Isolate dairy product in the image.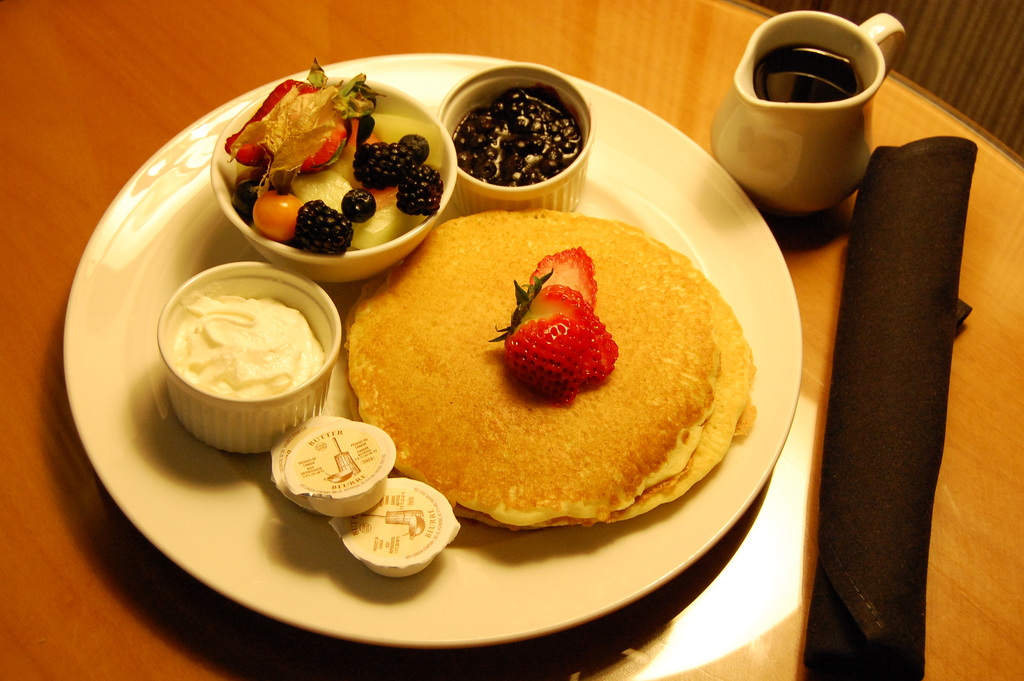
Isolated region: region(343, 473, 464, 584).
